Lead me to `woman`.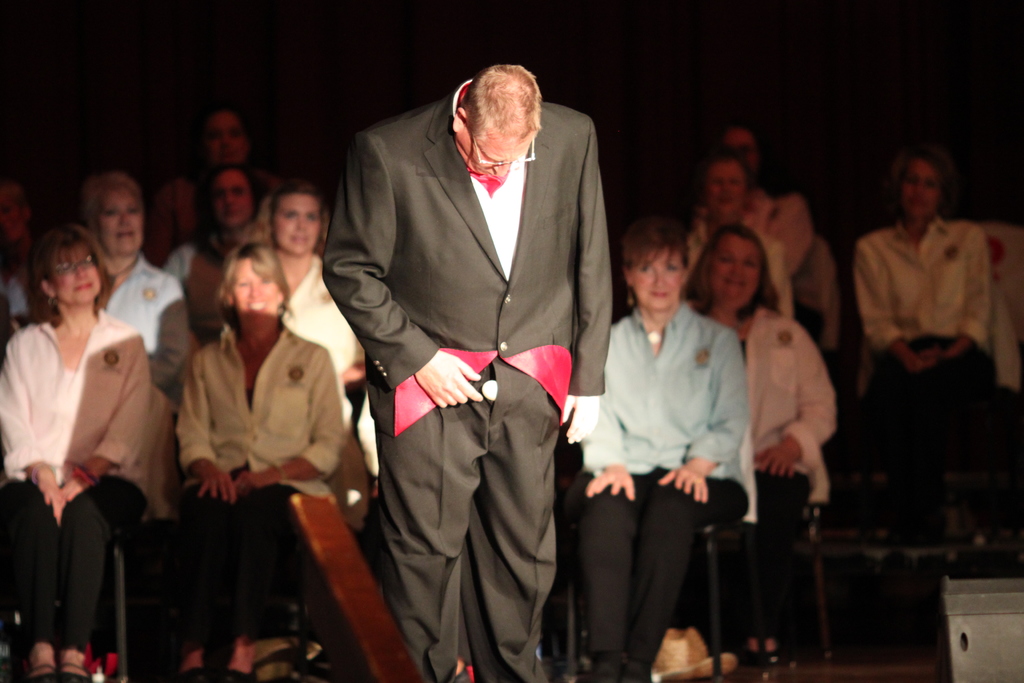
Lead to (x1=159, y1=160, x2=268, y2=353).
